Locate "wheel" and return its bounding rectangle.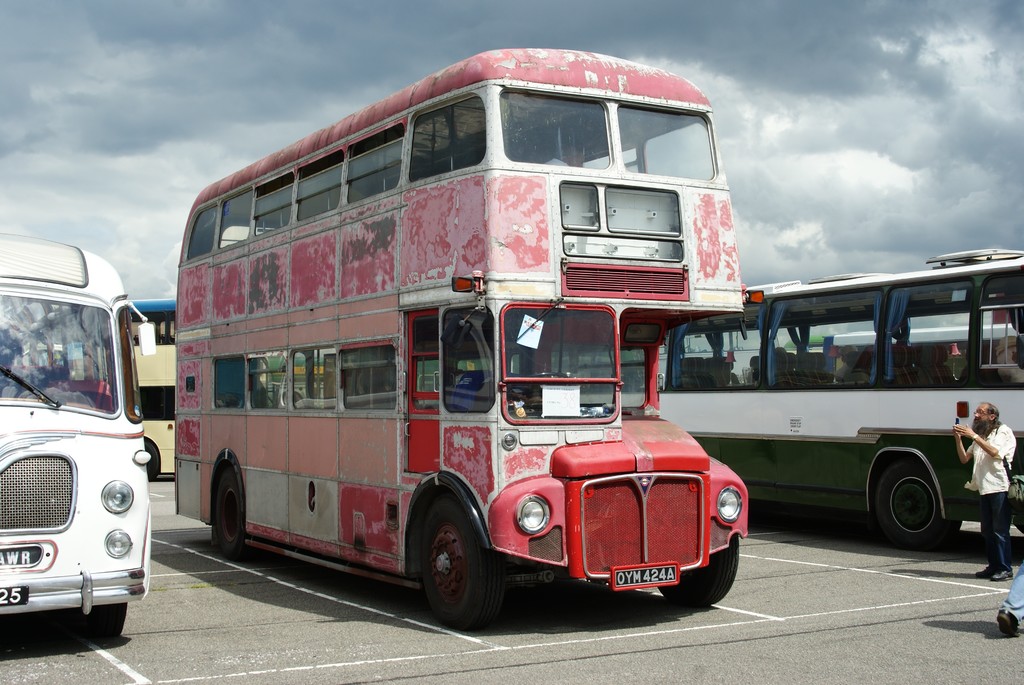
rect(207, 466, 266, 560).
